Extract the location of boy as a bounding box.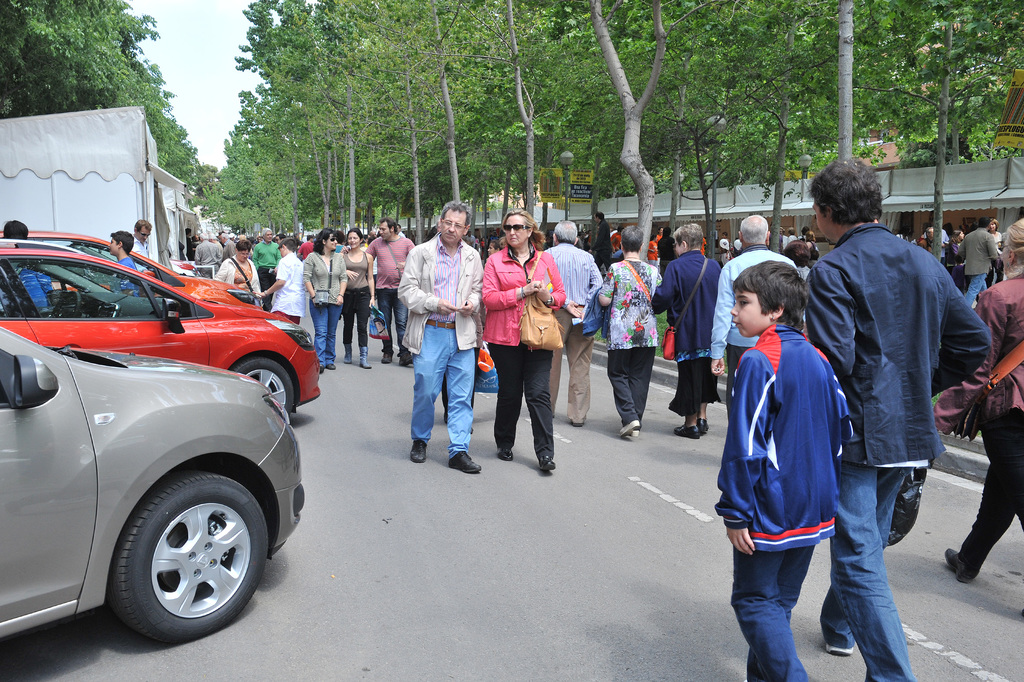
x1=712, y1=262, x2=854, y2=681.
